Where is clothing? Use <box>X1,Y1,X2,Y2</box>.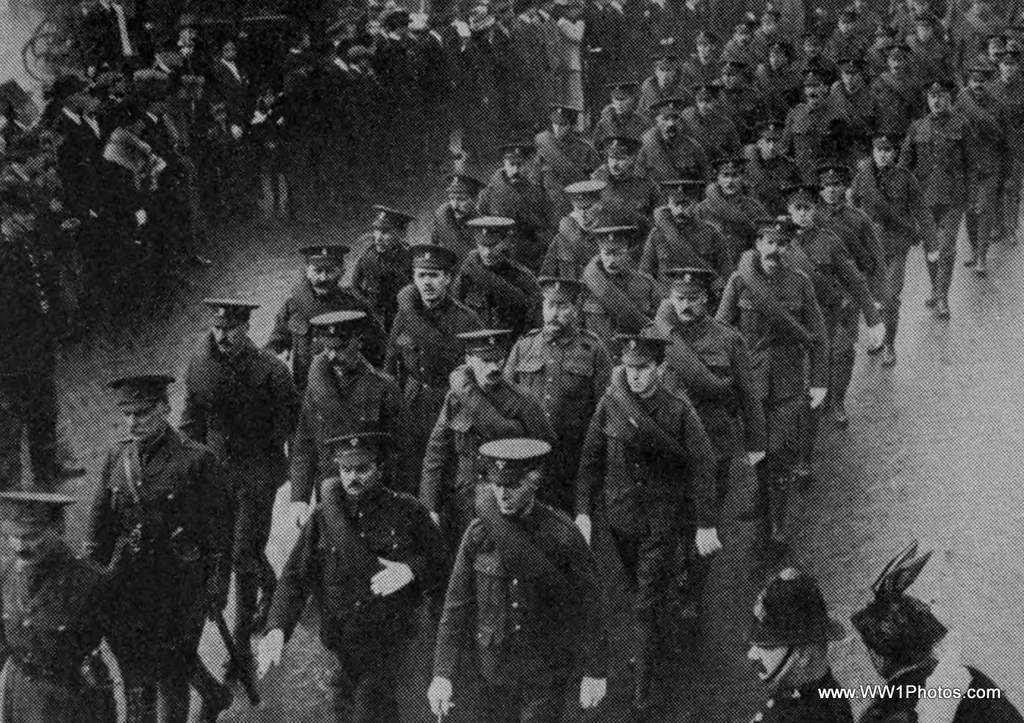
<box>85,424,240,722</box>.
